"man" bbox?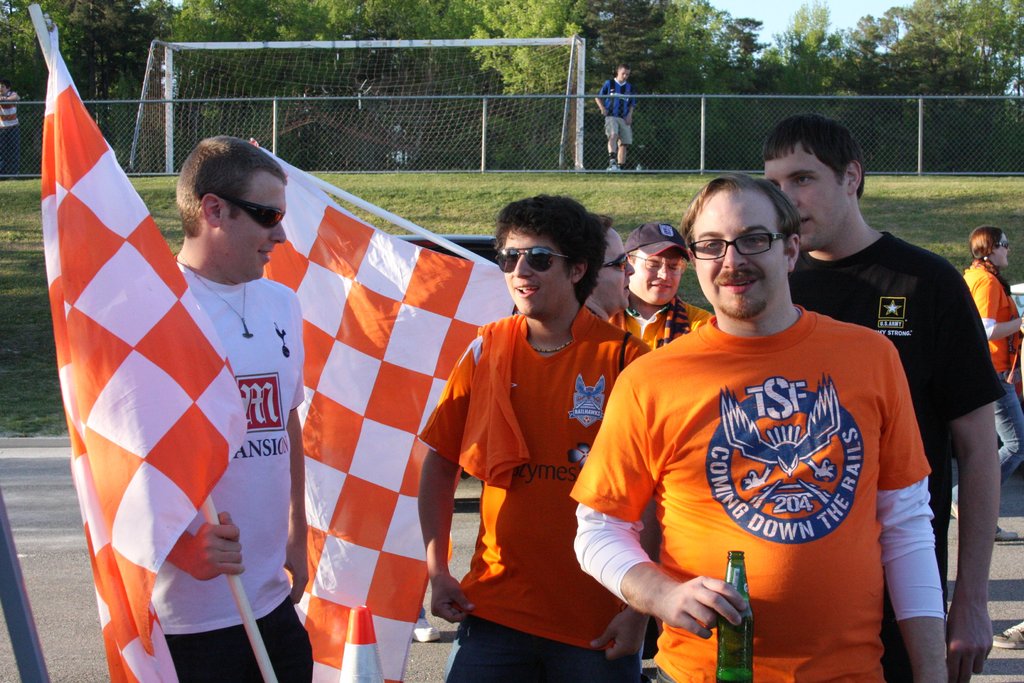
{"left": 594, "top": 62, "right": 635, "bottom": 177}
